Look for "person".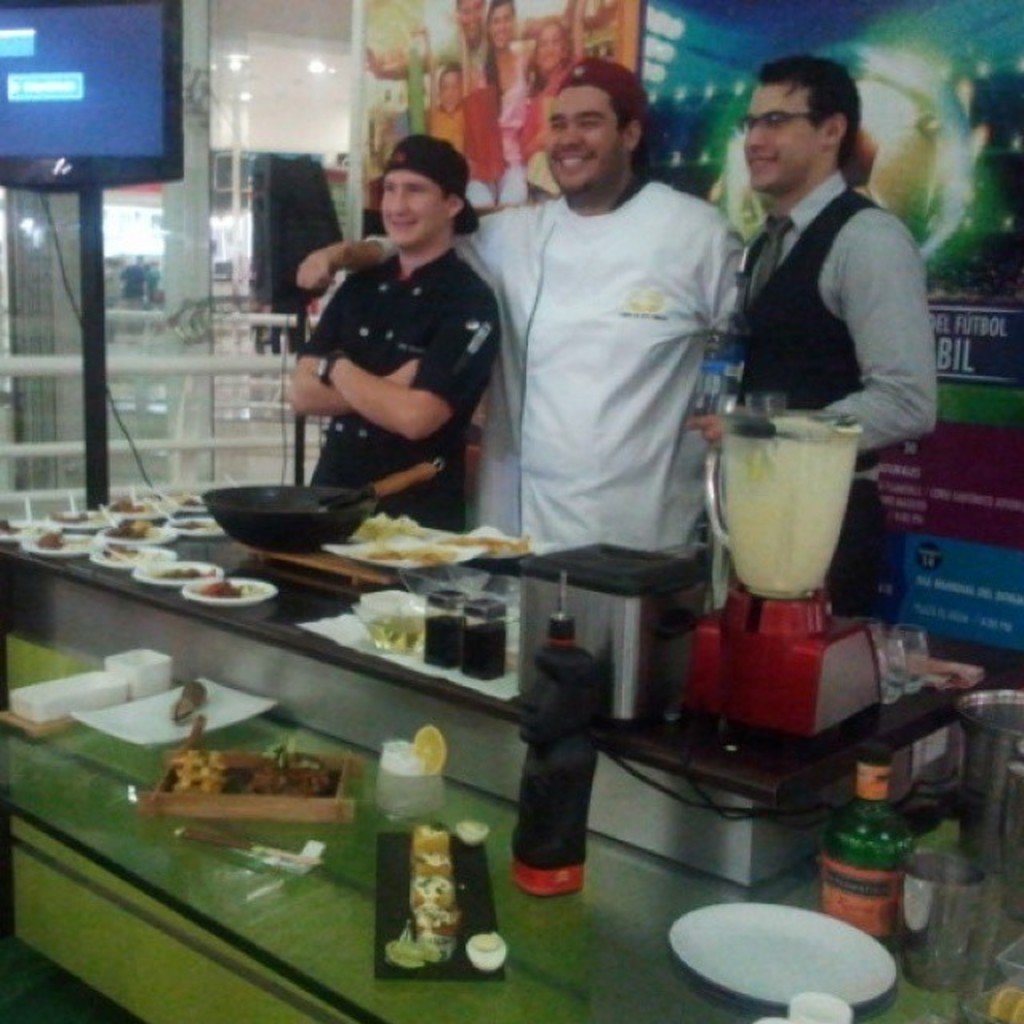
Found: [470, 2, 571, 157].
